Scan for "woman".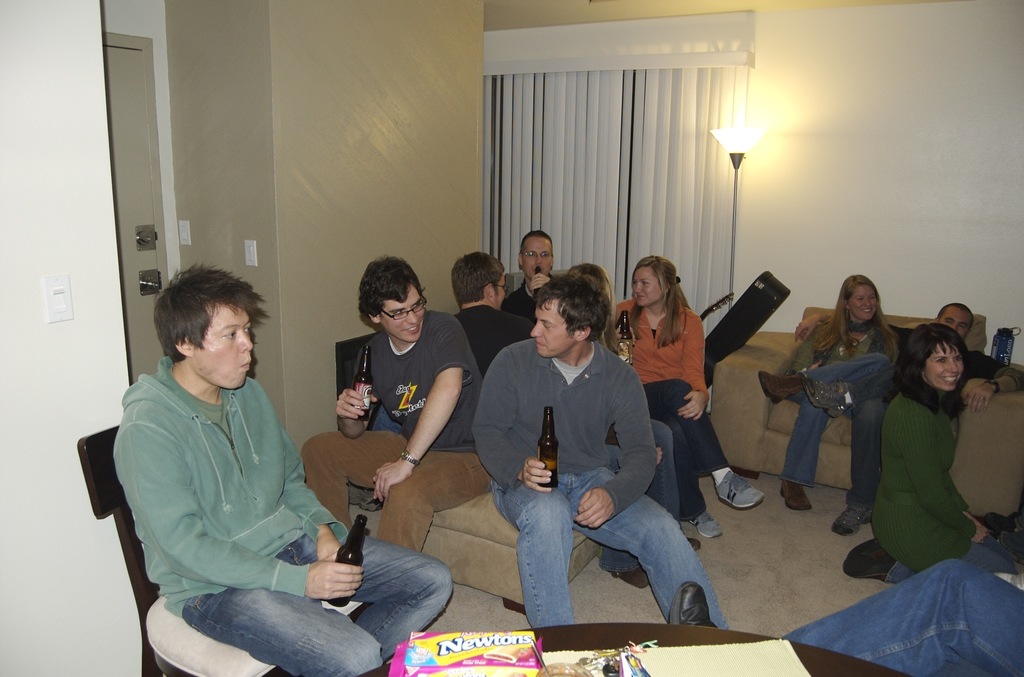
Scan result: [611, 254, 765, 542].
